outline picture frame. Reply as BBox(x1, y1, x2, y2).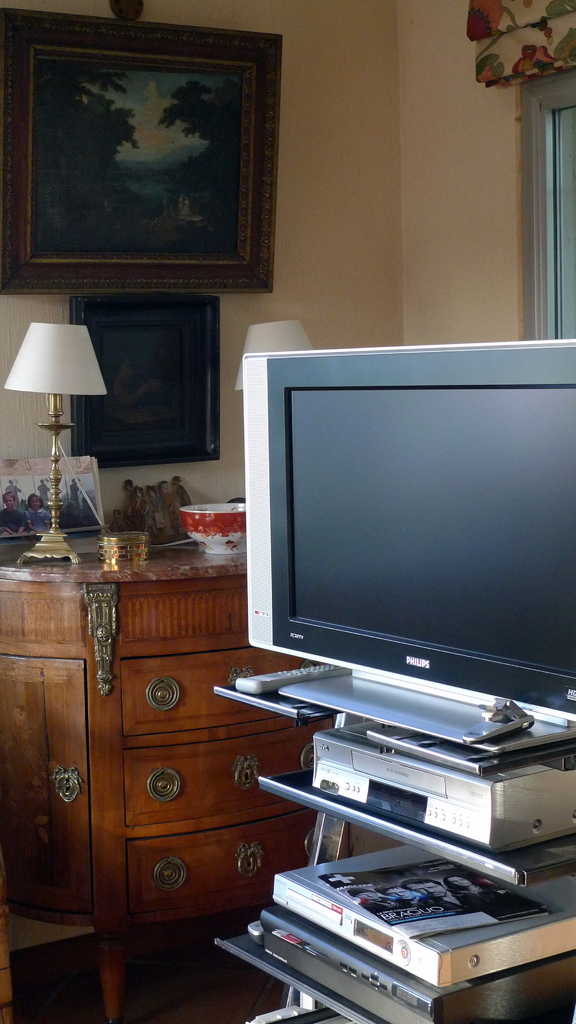
BBox(69, 297, 223, 470).
